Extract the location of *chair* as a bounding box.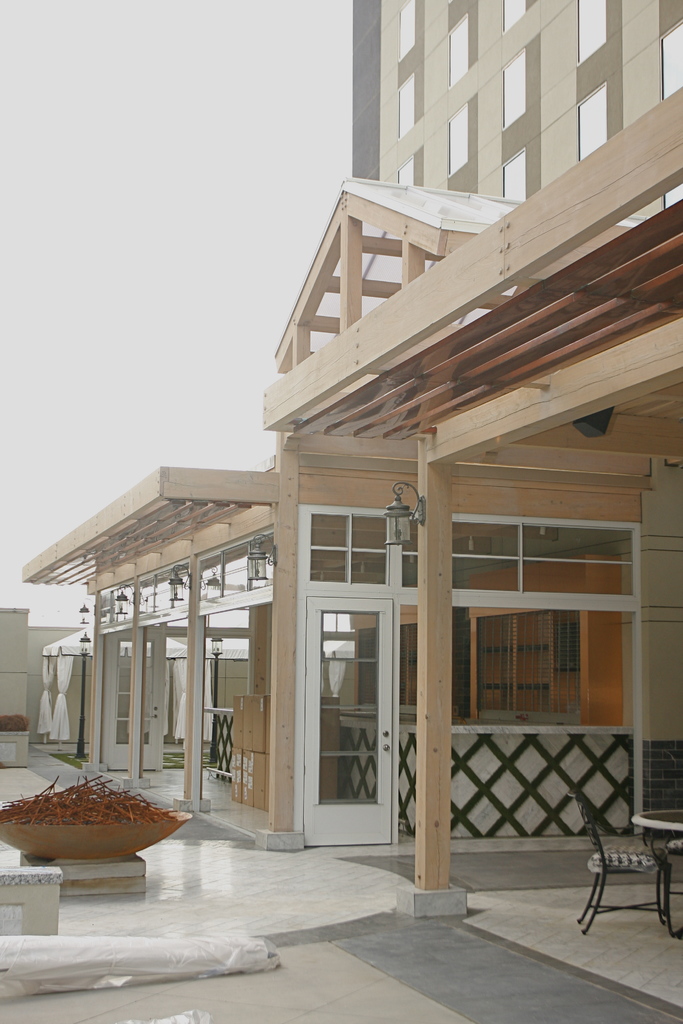
585 784 650 927.
